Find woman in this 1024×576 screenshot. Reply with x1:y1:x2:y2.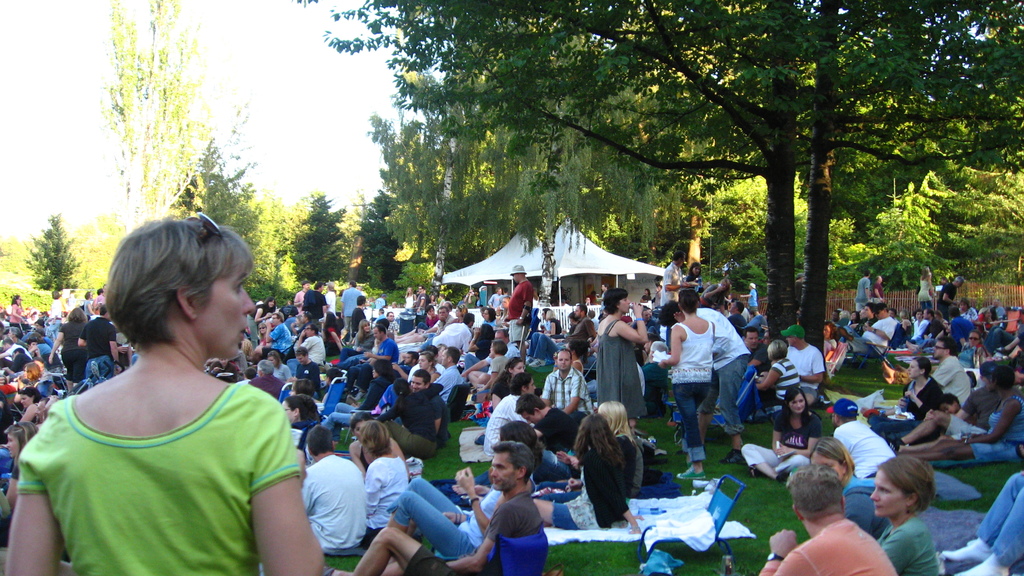
939:470:1023:575.
